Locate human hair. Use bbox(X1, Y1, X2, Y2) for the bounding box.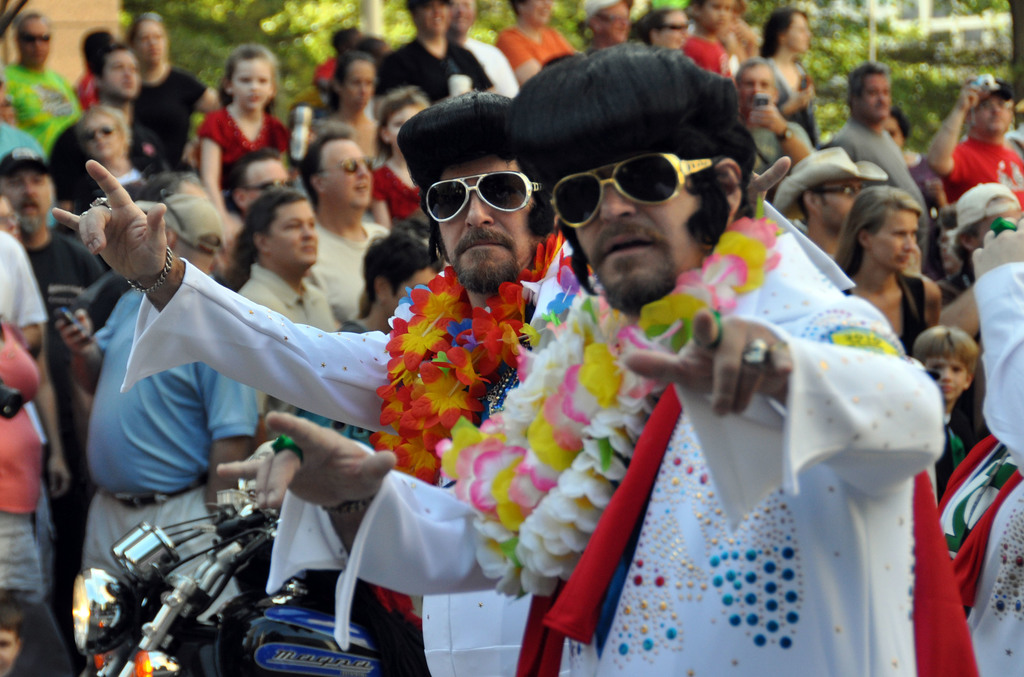
bbox(83, 26, 110, 69).
